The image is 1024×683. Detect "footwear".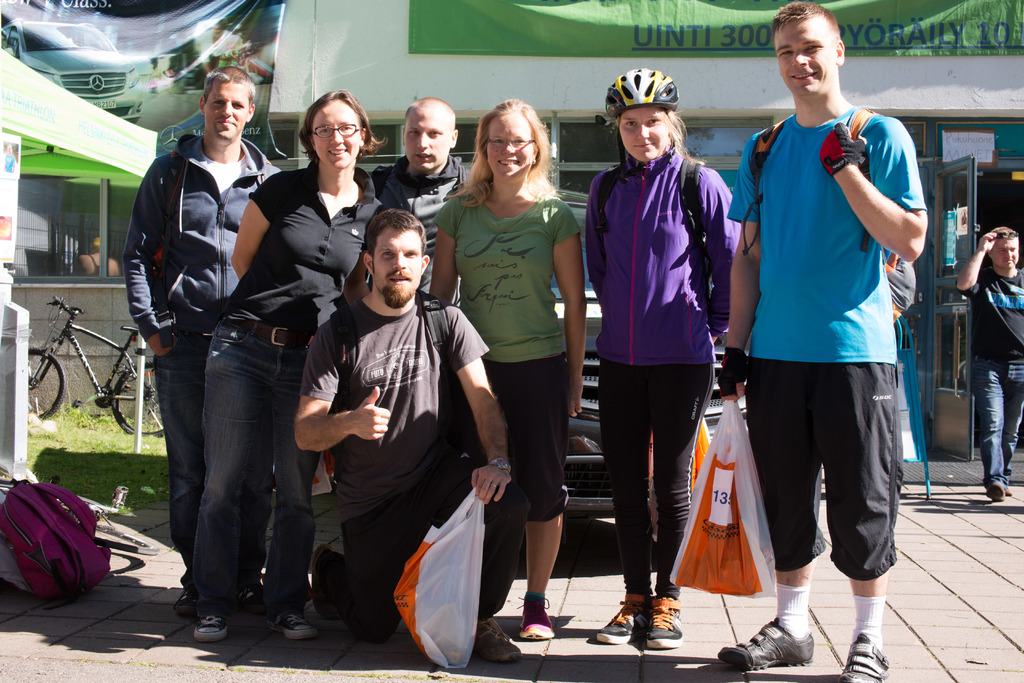
Detection: pyautogui.locateOnScreen(984, 481, 1007, 501).
